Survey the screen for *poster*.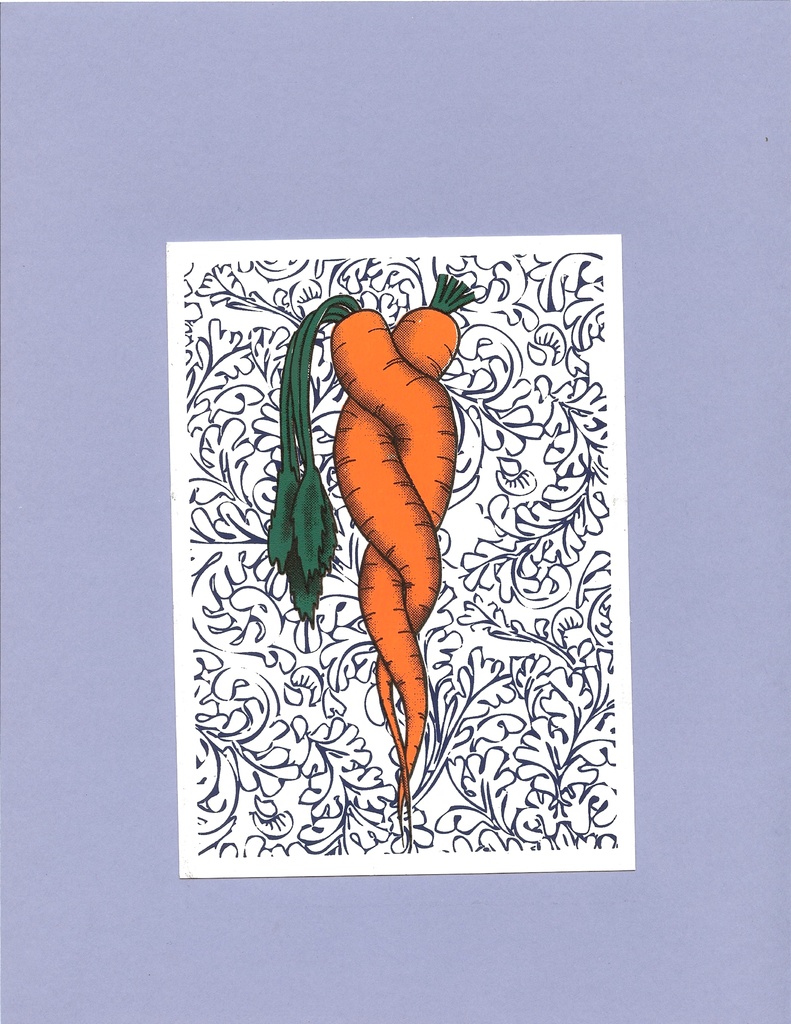
Survey found: <bbox>164, 227, 634, 879</bbox>.
